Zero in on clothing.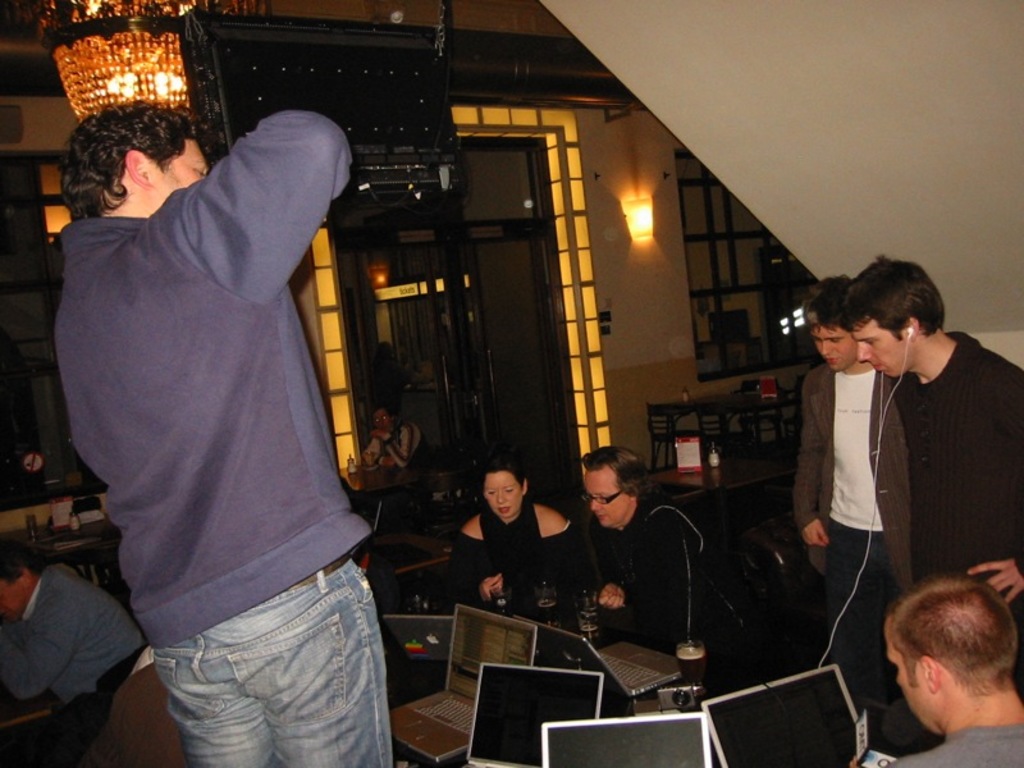
Zeroed in: rect(47, 84, 398, 710).
